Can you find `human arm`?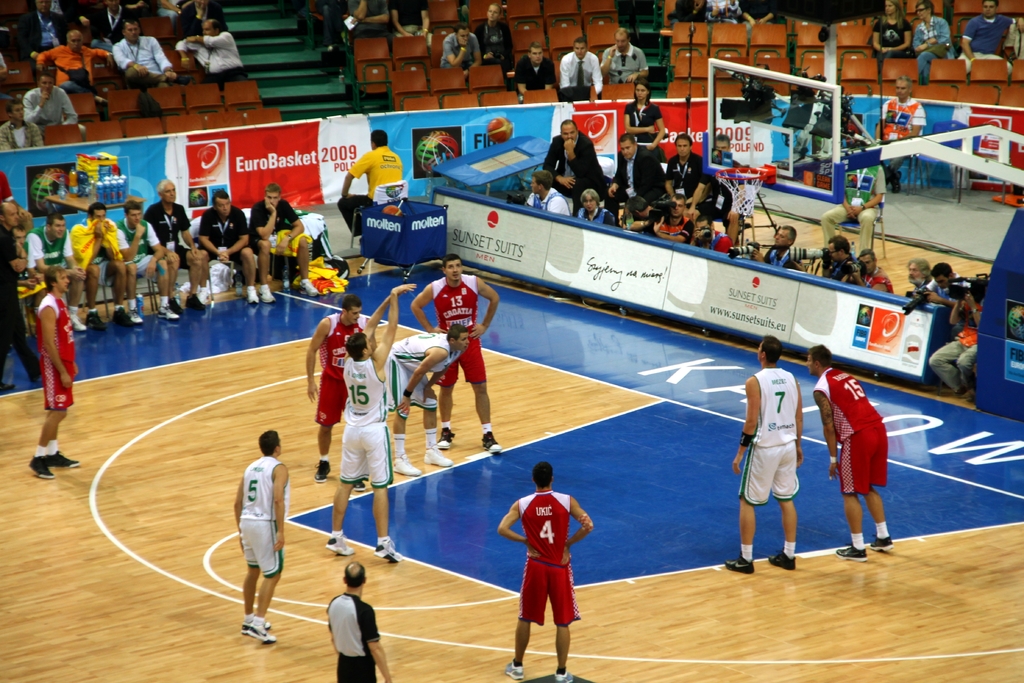
Yes, bounding box: region(143, 226, 161, 280).
